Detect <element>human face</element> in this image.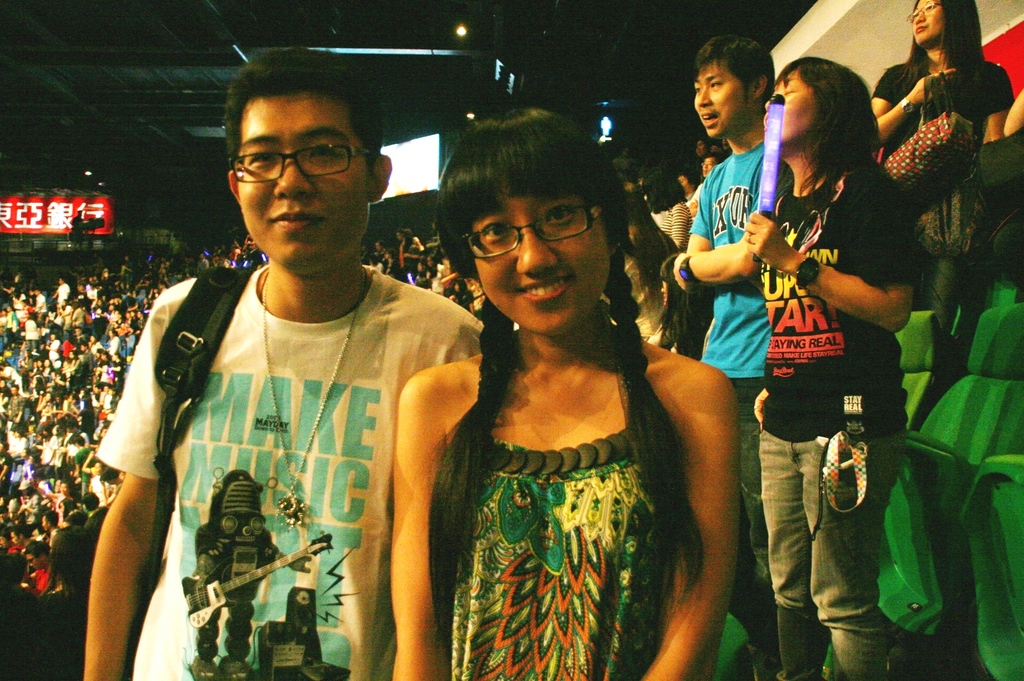
Detection: box=[764, 71, 819, 154].
